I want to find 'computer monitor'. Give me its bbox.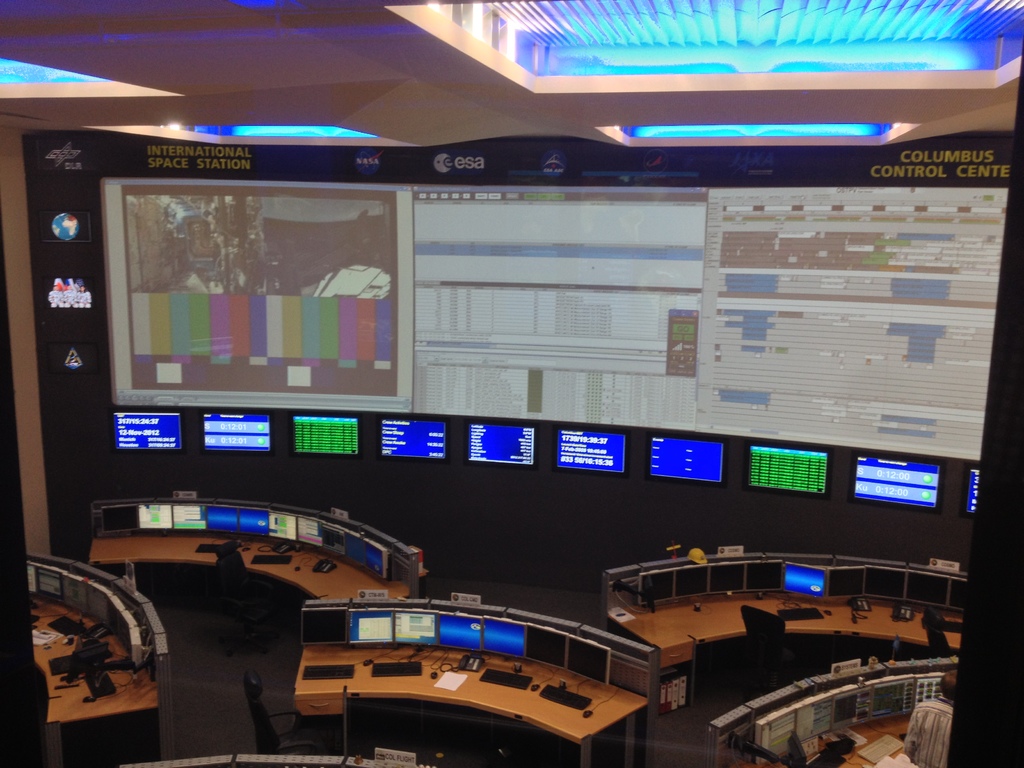
{"left": 390, "top": 607, "right": 440, "bottom": 648}.
